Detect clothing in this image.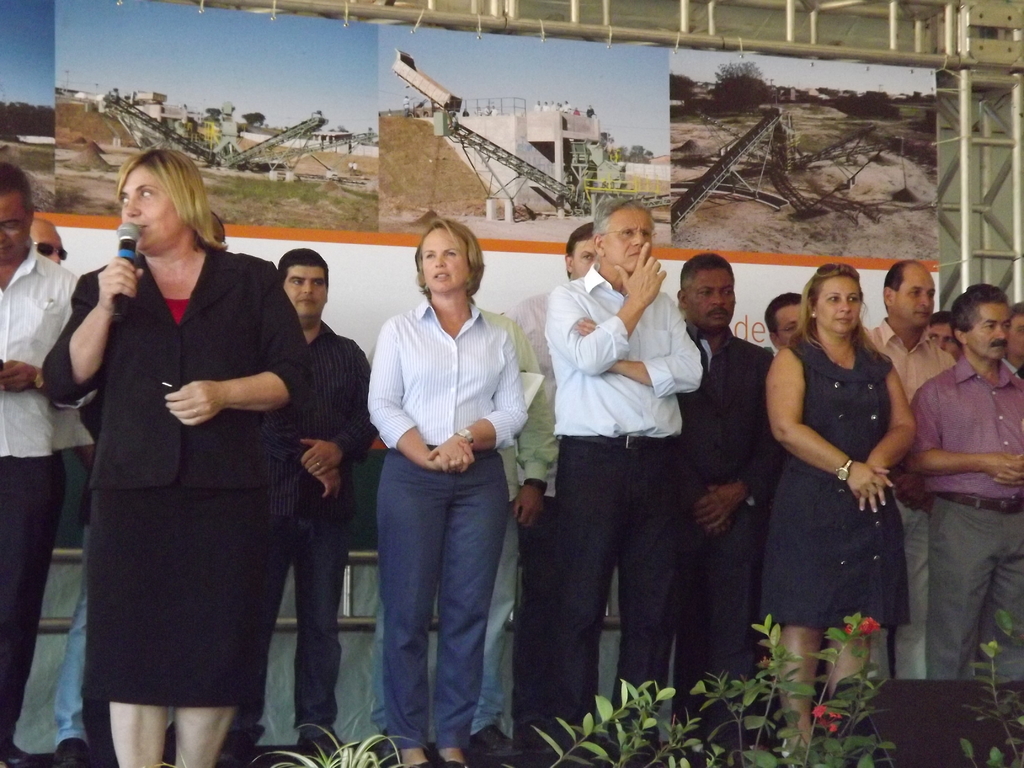
Detection: Rect(54, 191, 323, 742).
